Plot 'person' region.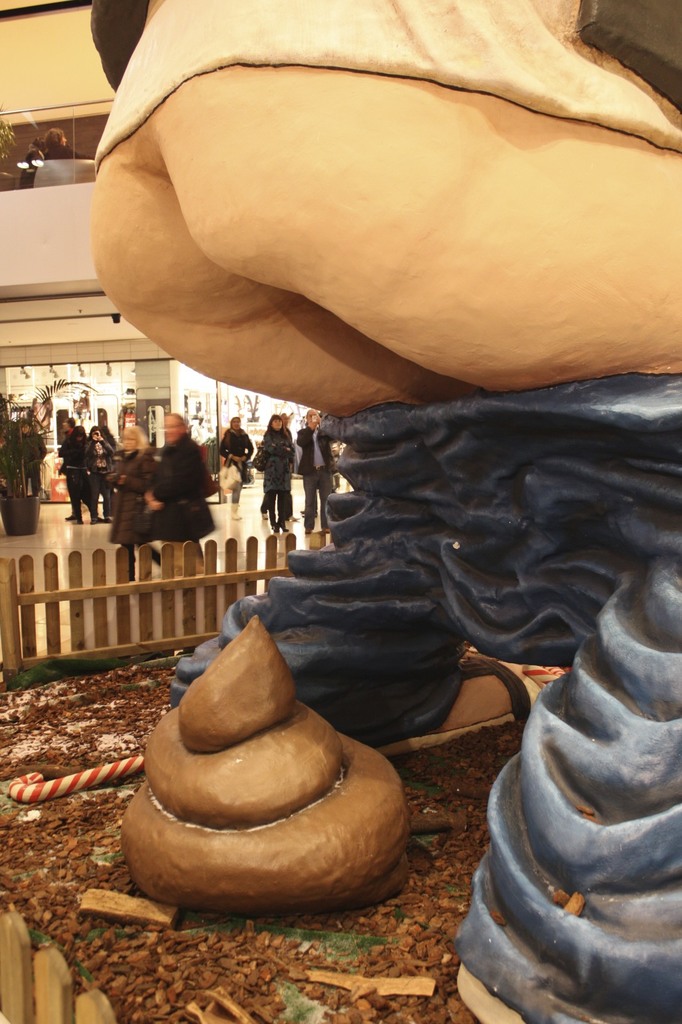
Plotted at (36,129,84,183).
